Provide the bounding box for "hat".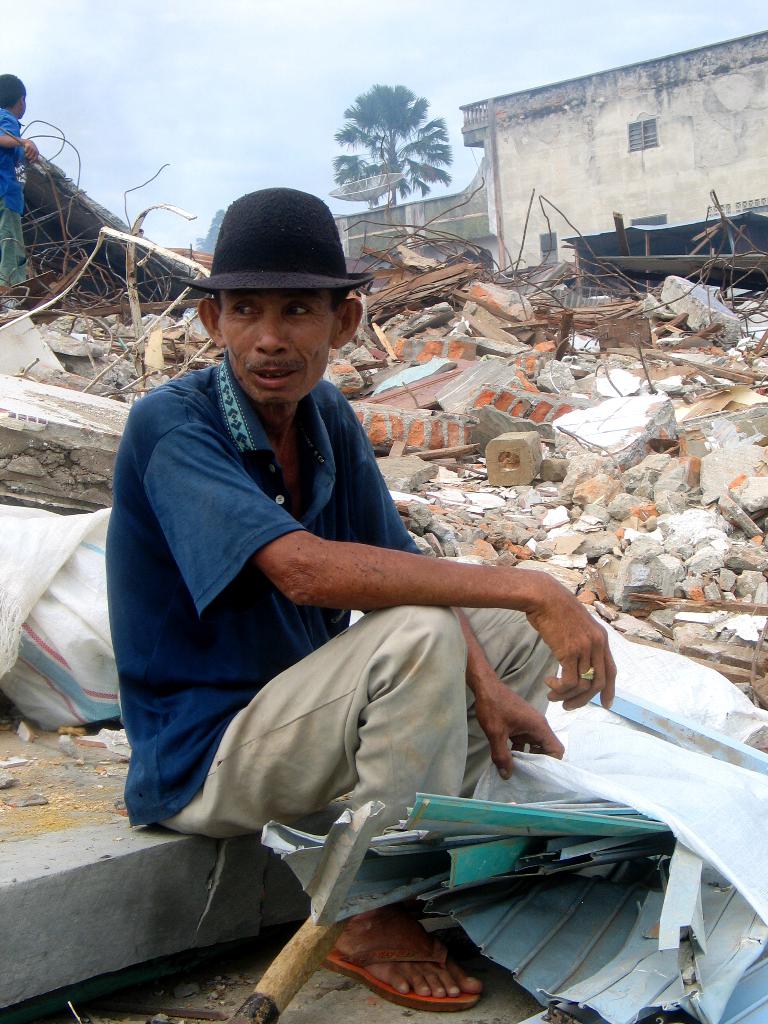
x1=177, y1=186, x2=380, y2=291.
